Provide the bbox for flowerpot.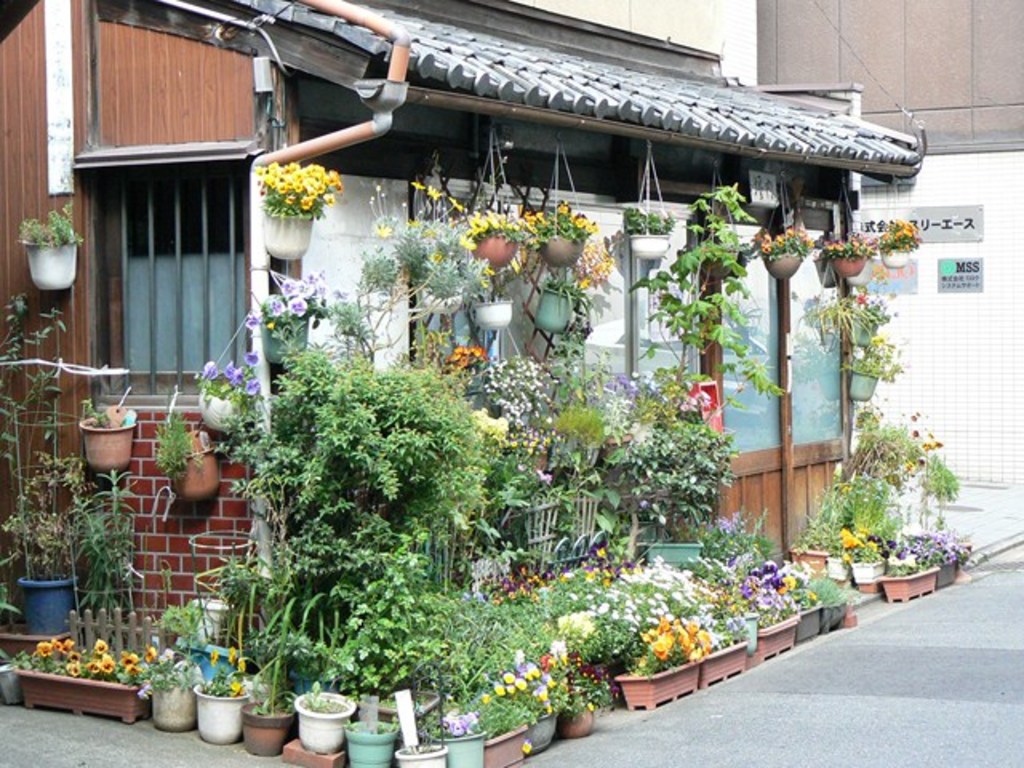
x1=826, y1=555, x2=846, y2=578.
